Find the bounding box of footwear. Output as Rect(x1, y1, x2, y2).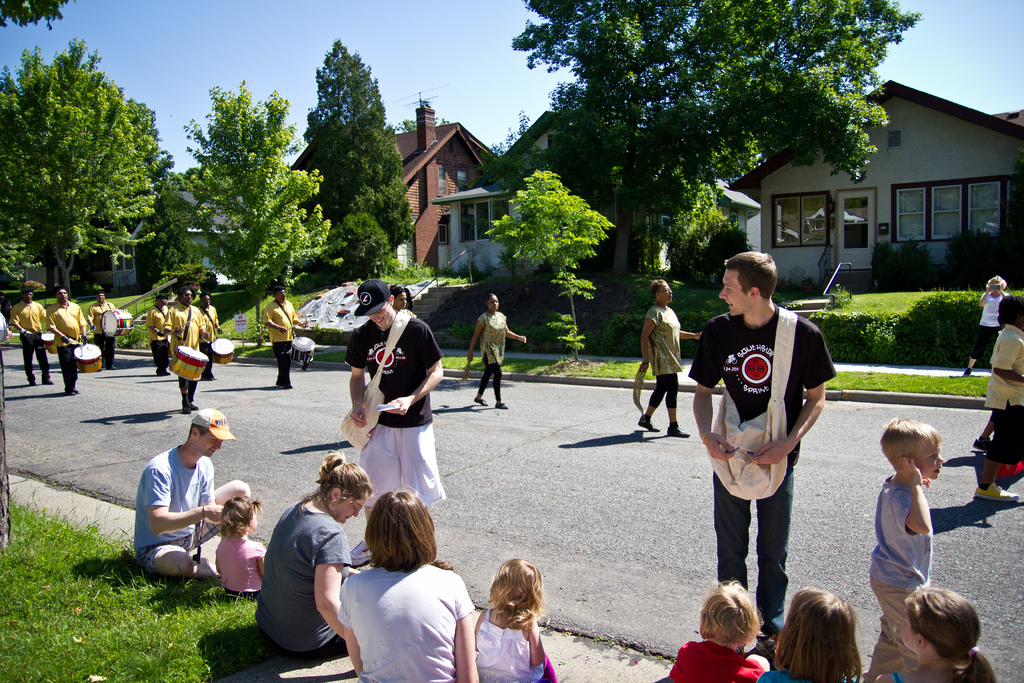
Rect(636, 416, 660, 436).
